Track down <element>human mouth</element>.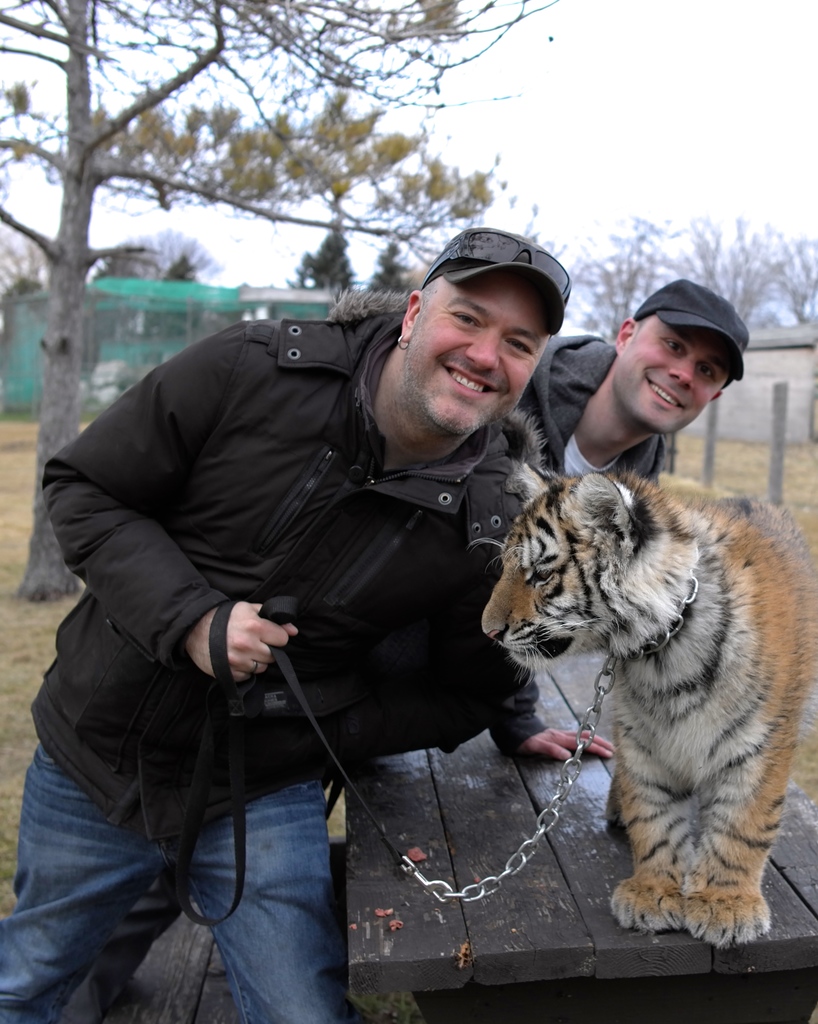
Tracked to locate(447, 361, 497, 391).
